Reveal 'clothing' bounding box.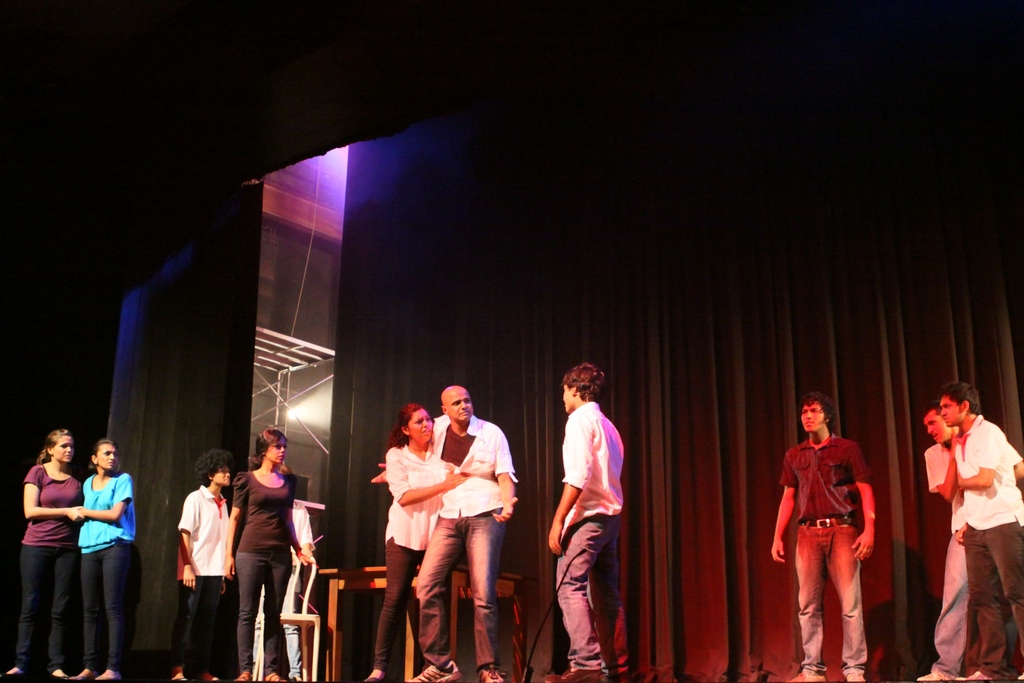
Revealed: Rect(557, 399, 626, 671).
